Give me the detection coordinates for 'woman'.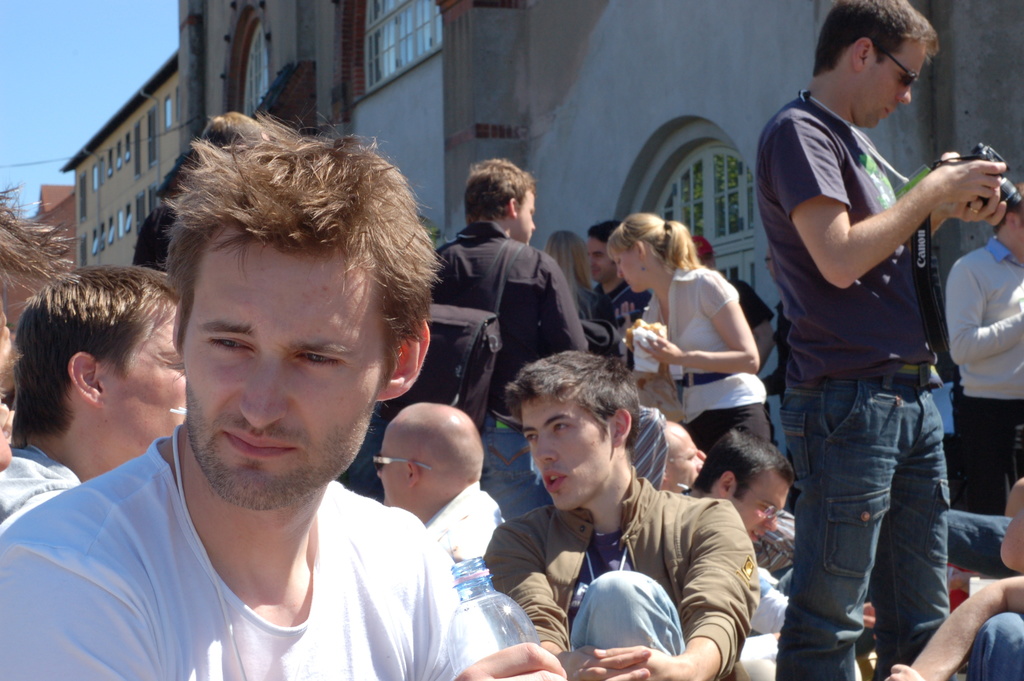
<bbox>637, 216, 791, 496</bbox>.
